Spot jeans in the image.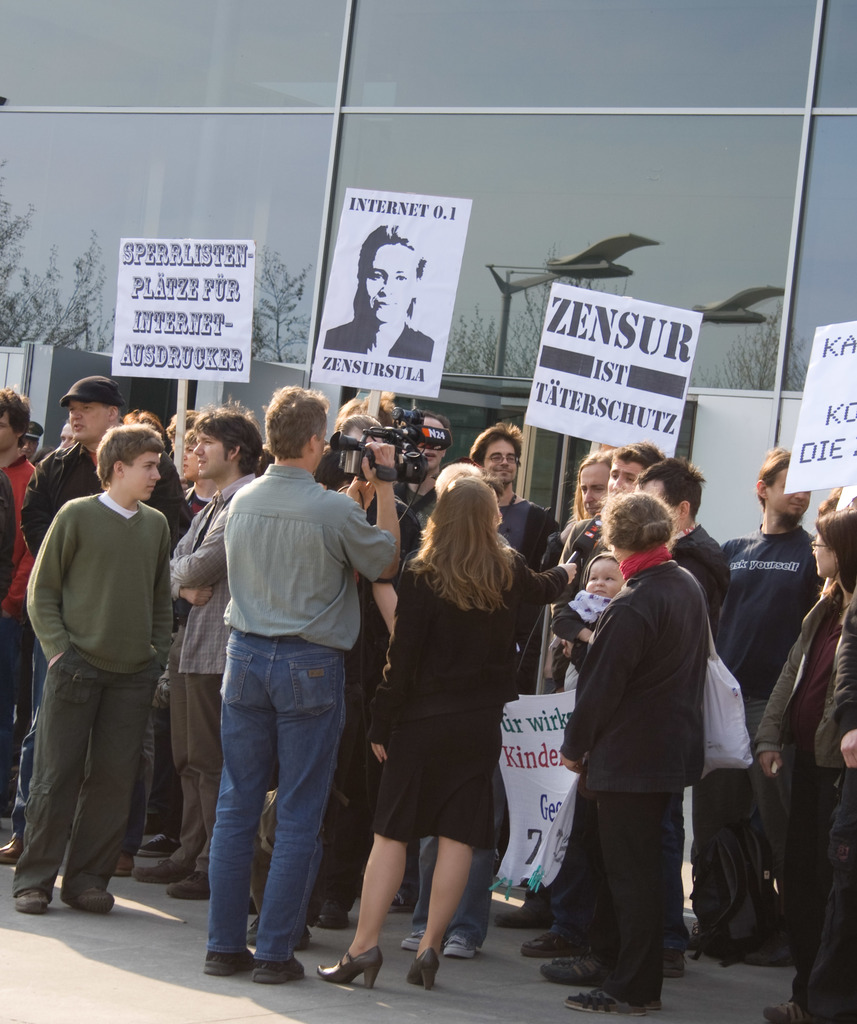
jeans found at rect(11, 646, 160, 906).
